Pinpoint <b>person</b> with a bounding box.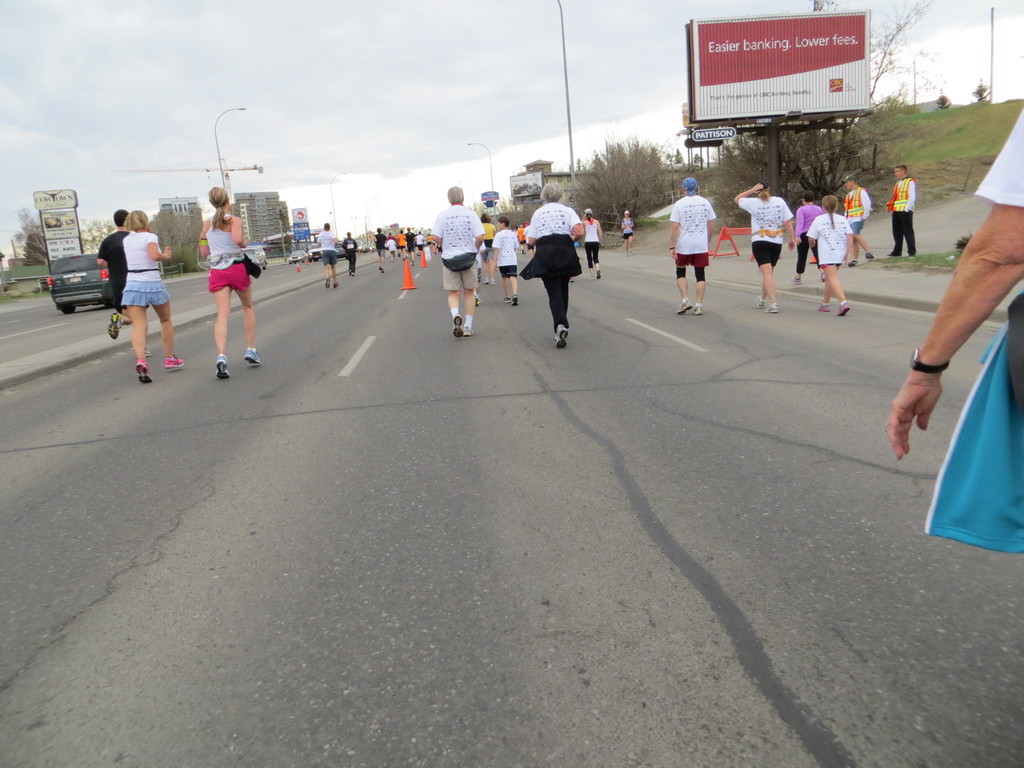
<box>734,182,799,314</box>.
